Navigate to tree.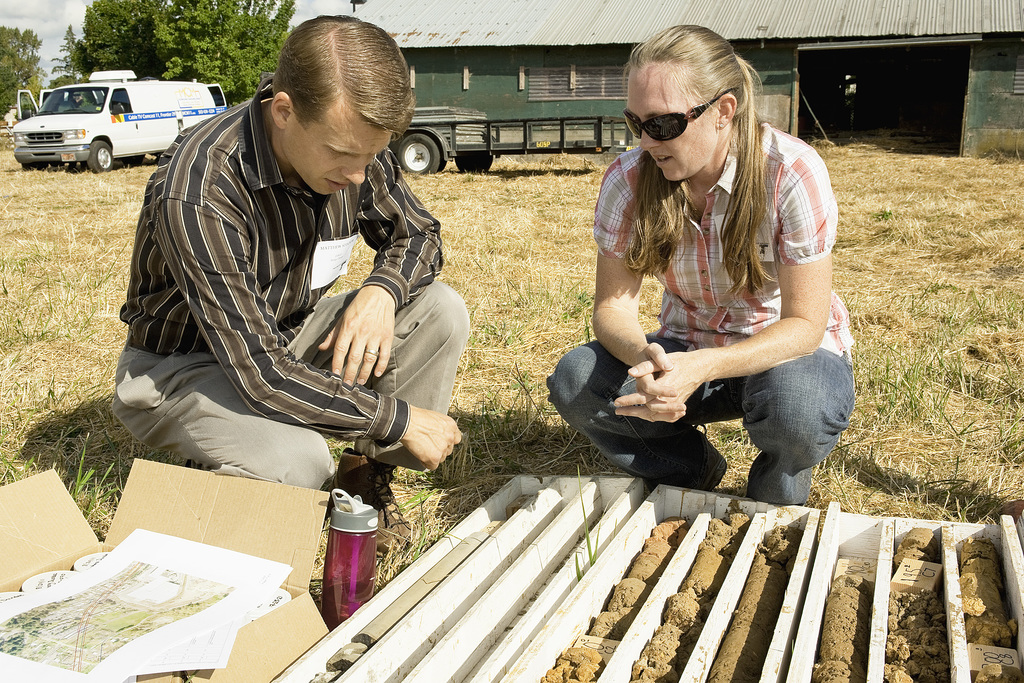
Navigation target: {"x1": 51, "y1": 23, "x2": 80, "y2": 83}.
